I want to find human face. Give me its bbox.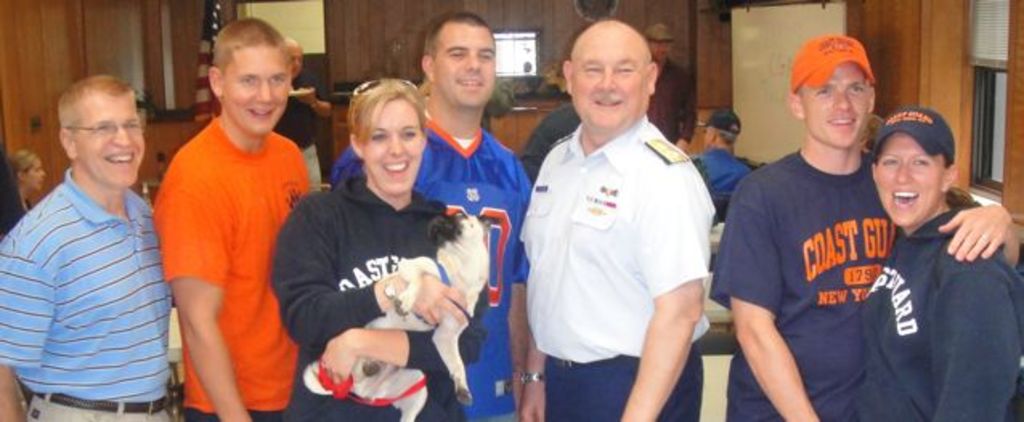
box(220, 47, 289, 136).
